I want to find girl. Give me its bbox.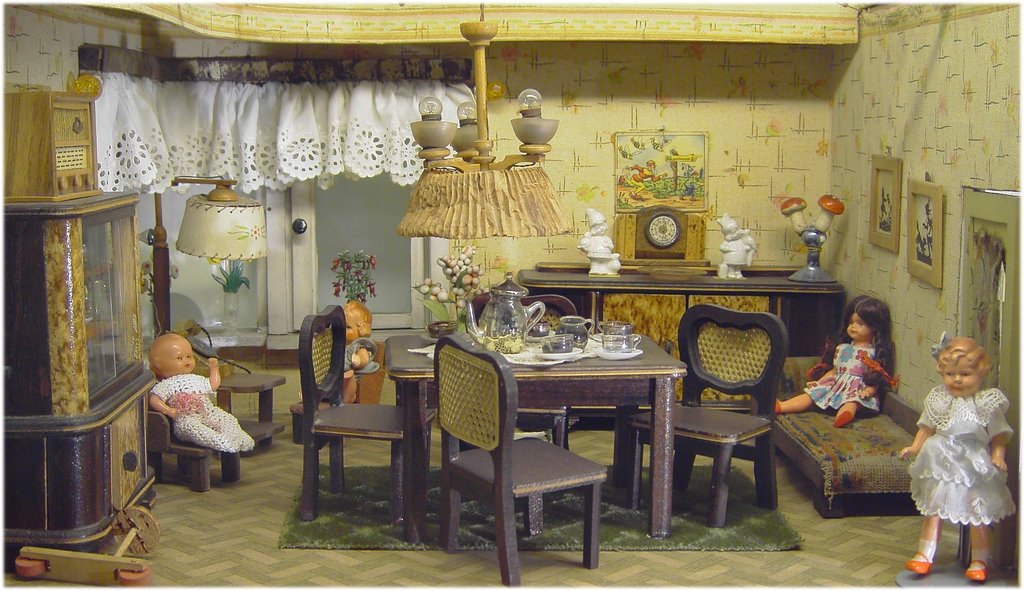
[774,294,897,430].
